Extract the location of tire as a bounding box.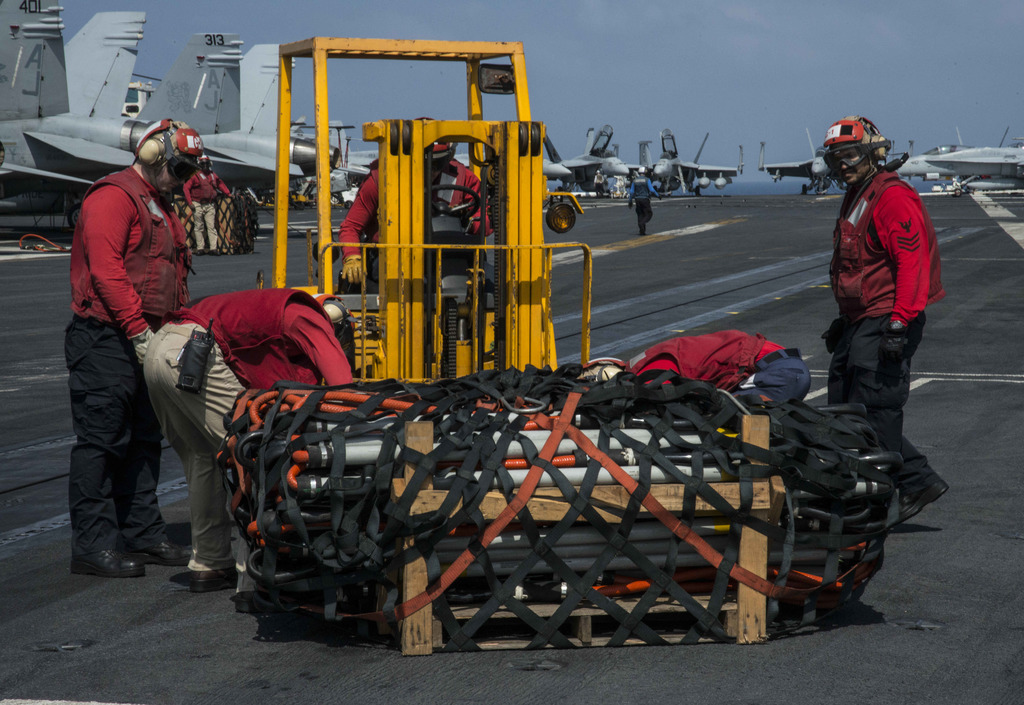
545 203 576 235.
